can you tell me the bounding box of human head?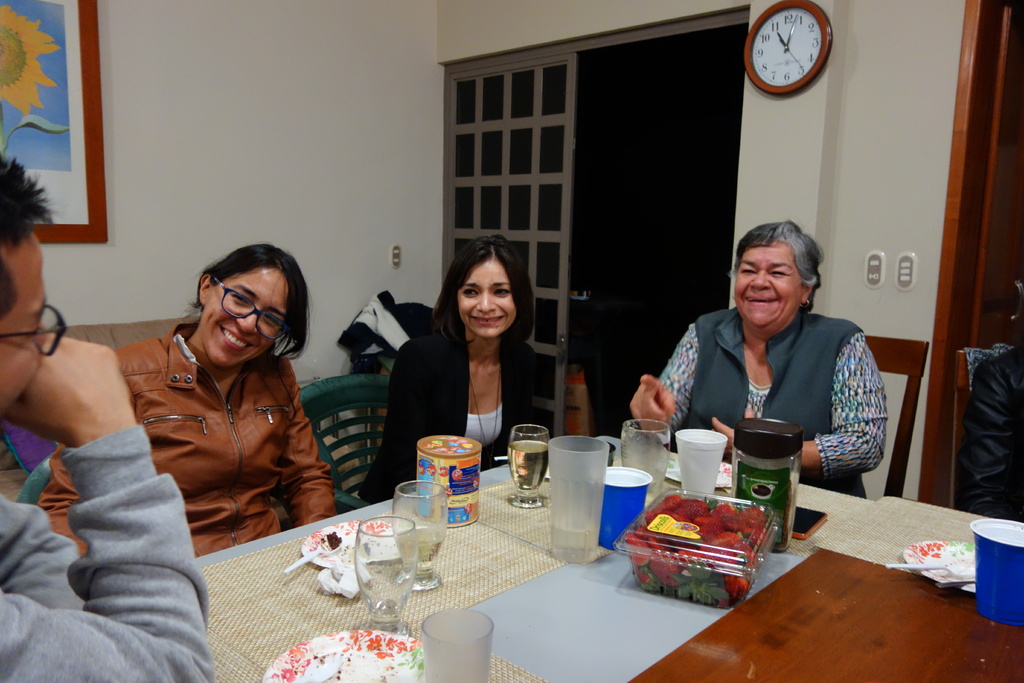
bbox(175, 245, 304, 366).
